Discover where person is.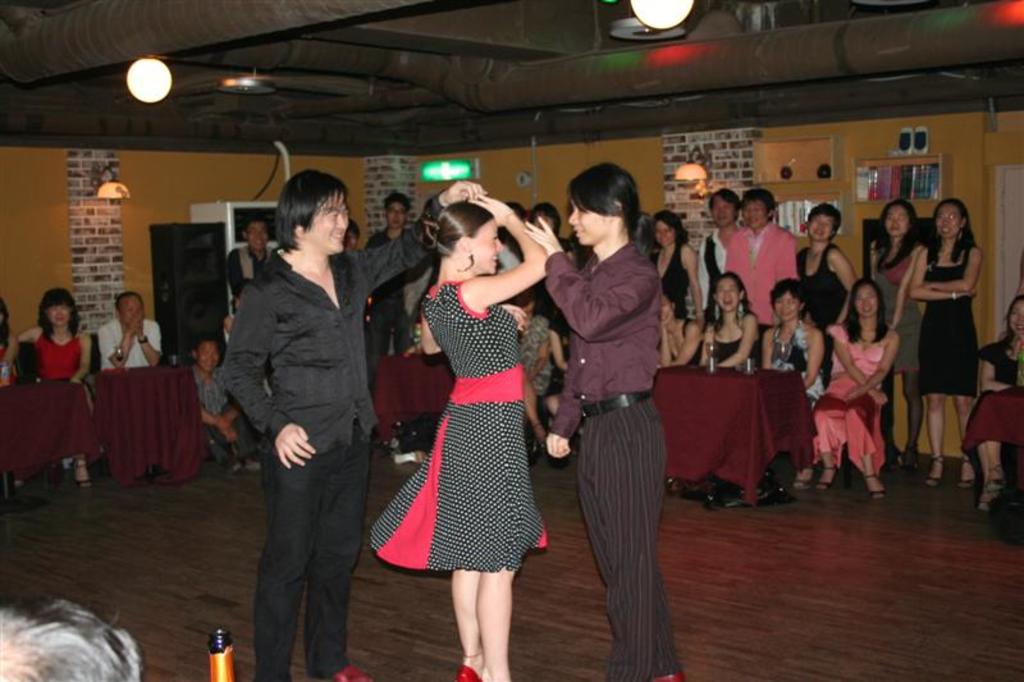
Discovered at box(0, 298, 22, 388).
